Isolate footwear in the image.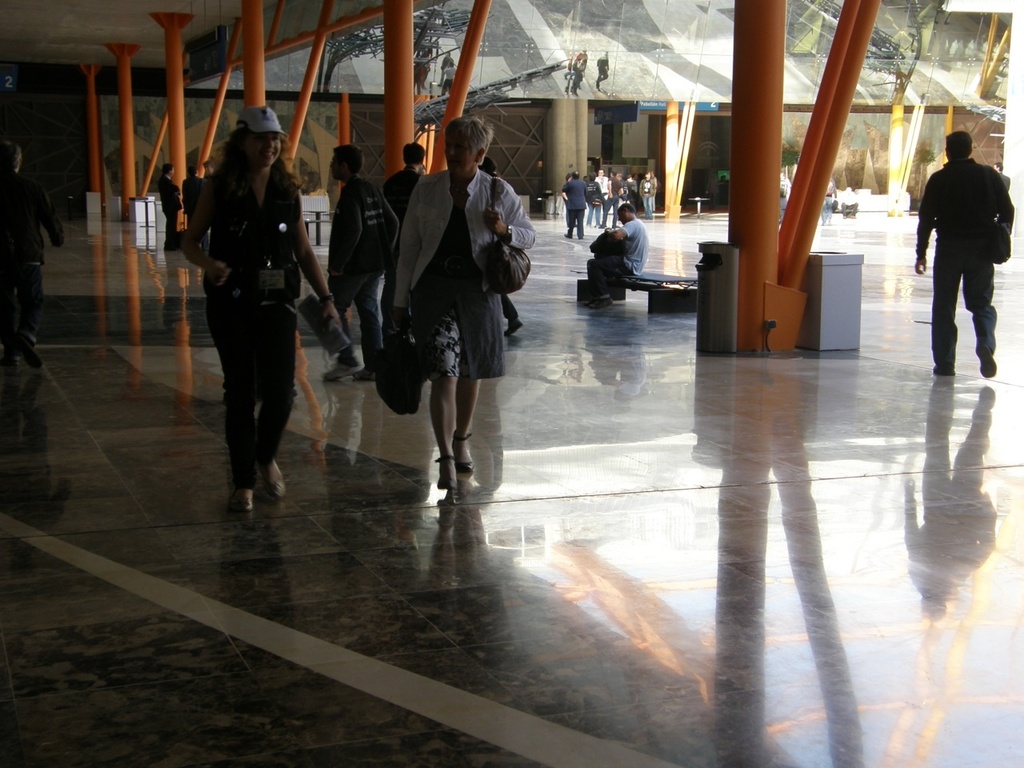
Isolated region: select_region(563, 234, 575, 241).
